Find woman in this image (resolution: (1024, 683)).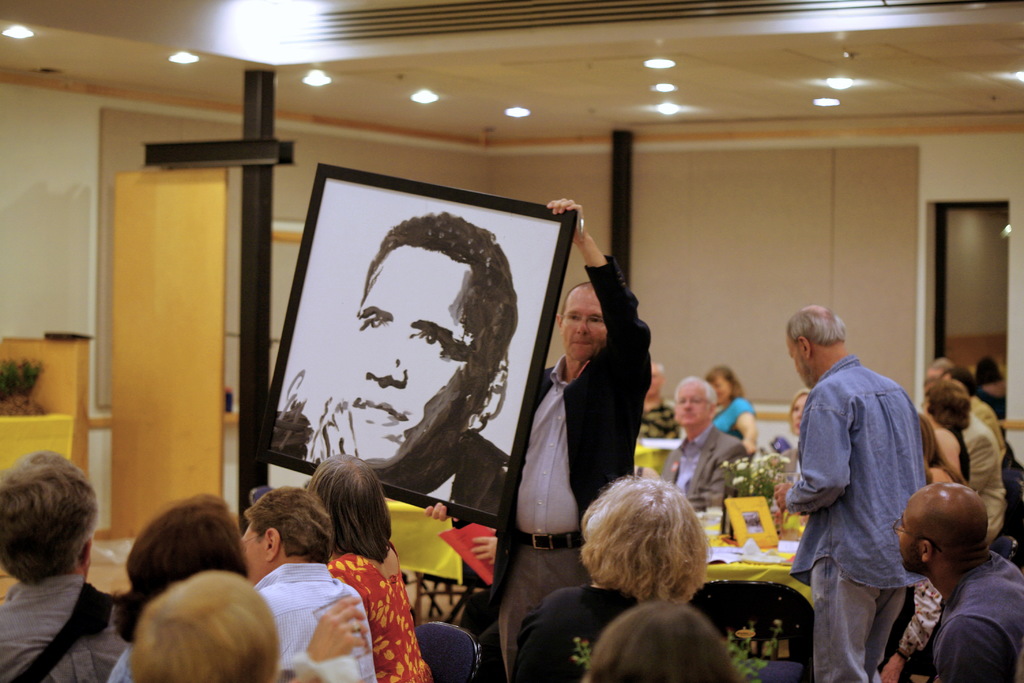
Rect(915, 383, 979, 484).
